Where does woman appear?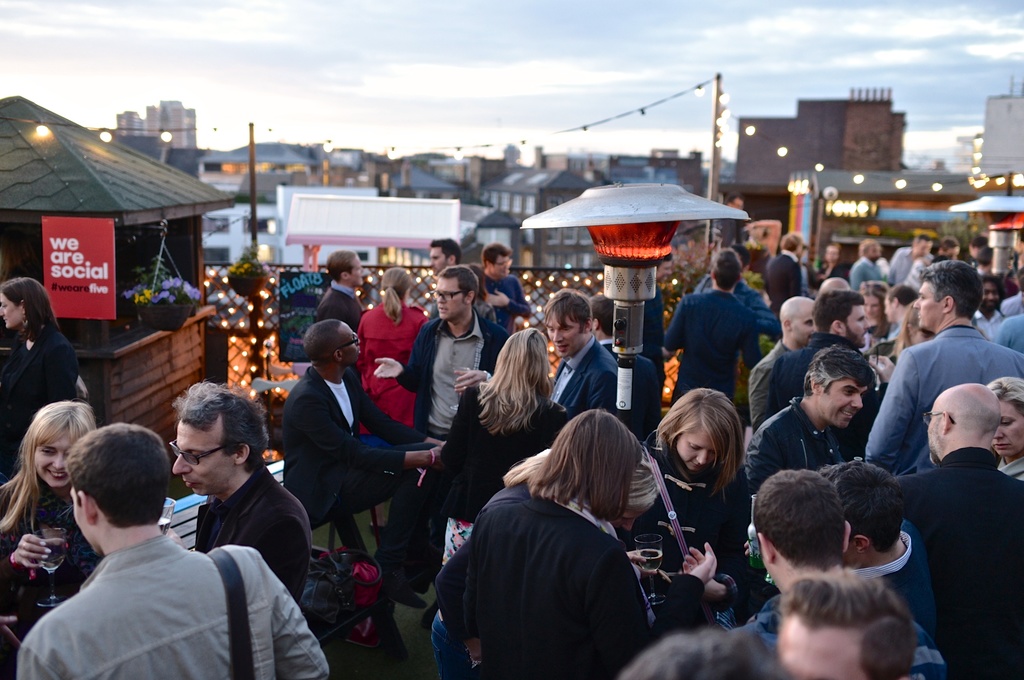
Appears at [353,264,428,430].
